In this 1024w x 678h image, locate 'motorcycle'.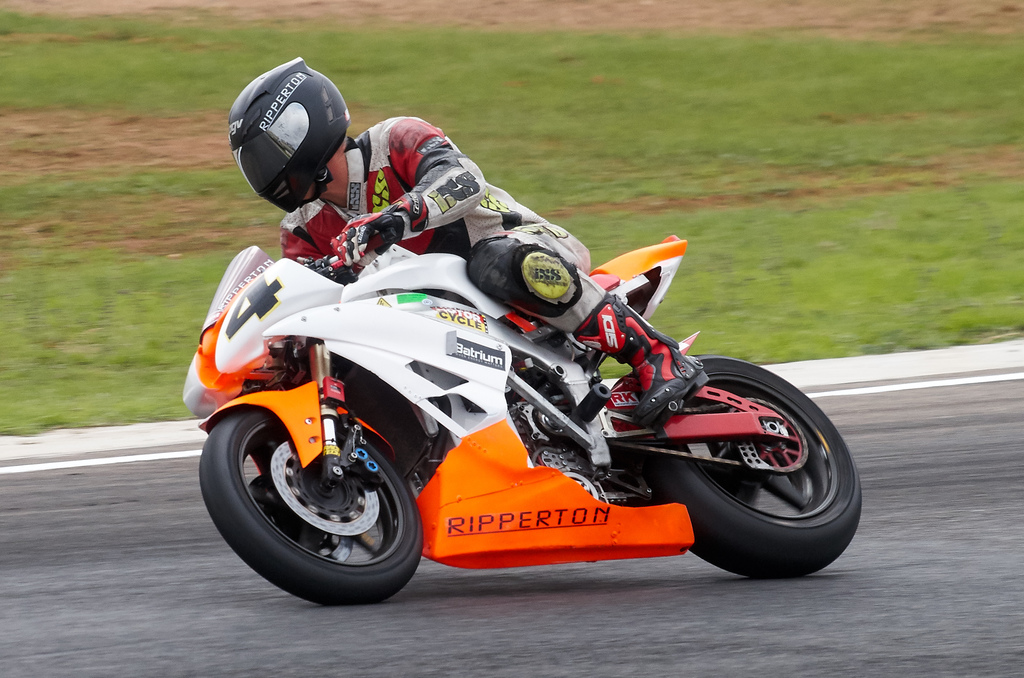
Bounding box: [left=186, top=175, right=874, bottom=595].
